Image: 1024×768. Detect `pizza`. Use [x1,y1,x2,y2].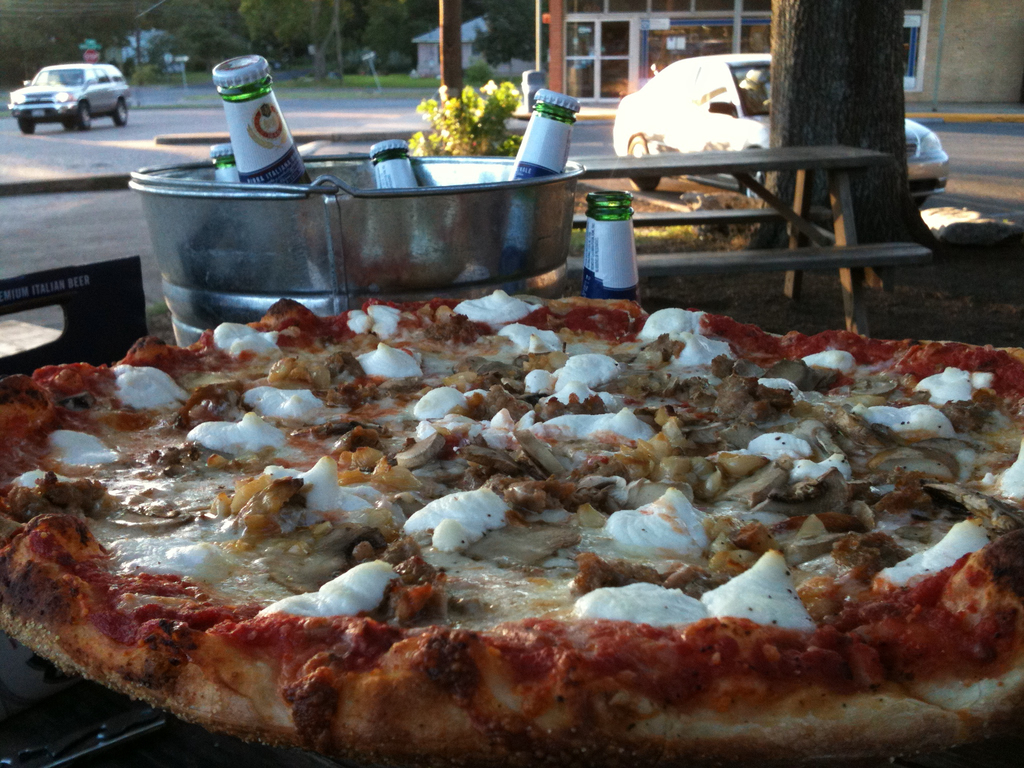
[19,291,1005,755].
